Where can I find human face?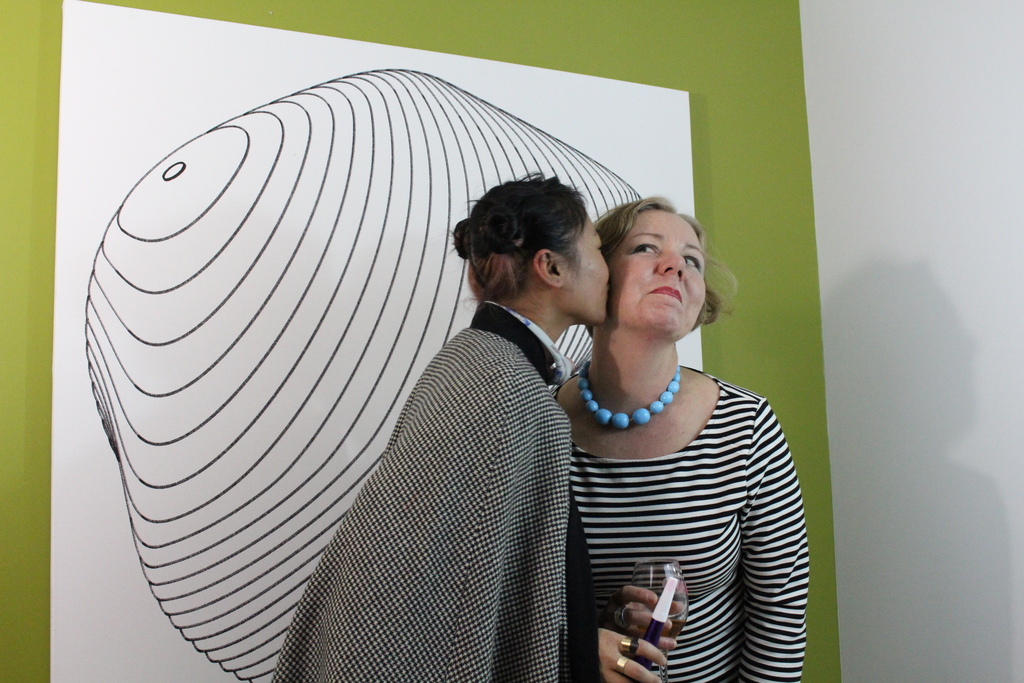
You can find it at box(556, 208, 610, 318).
